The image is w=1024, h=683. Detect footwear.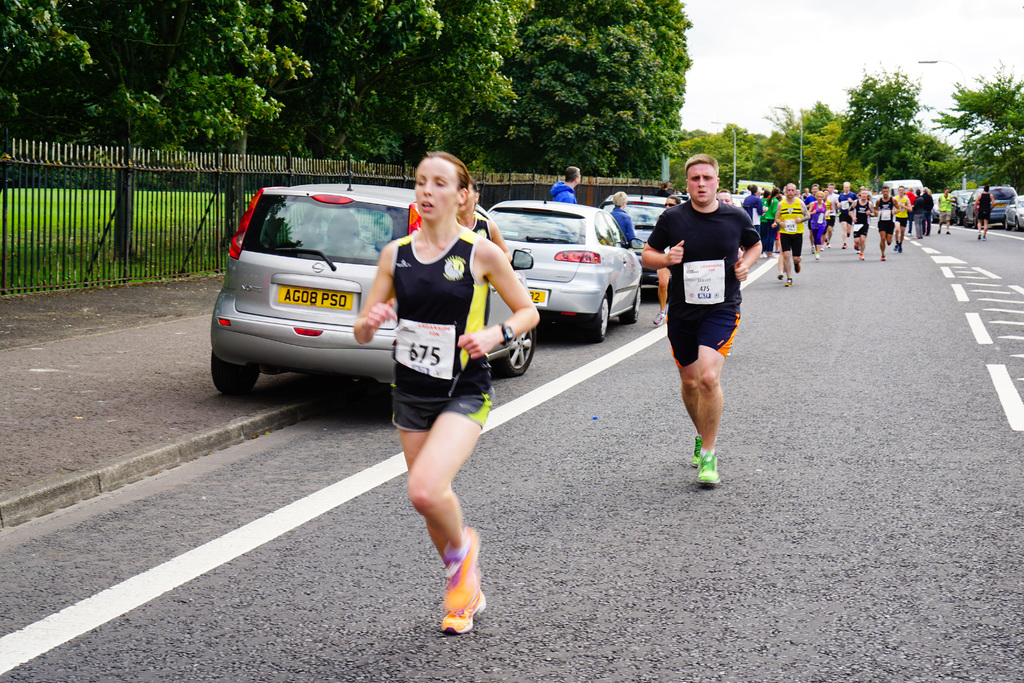
Detection: 825, 240, 831, 248.
